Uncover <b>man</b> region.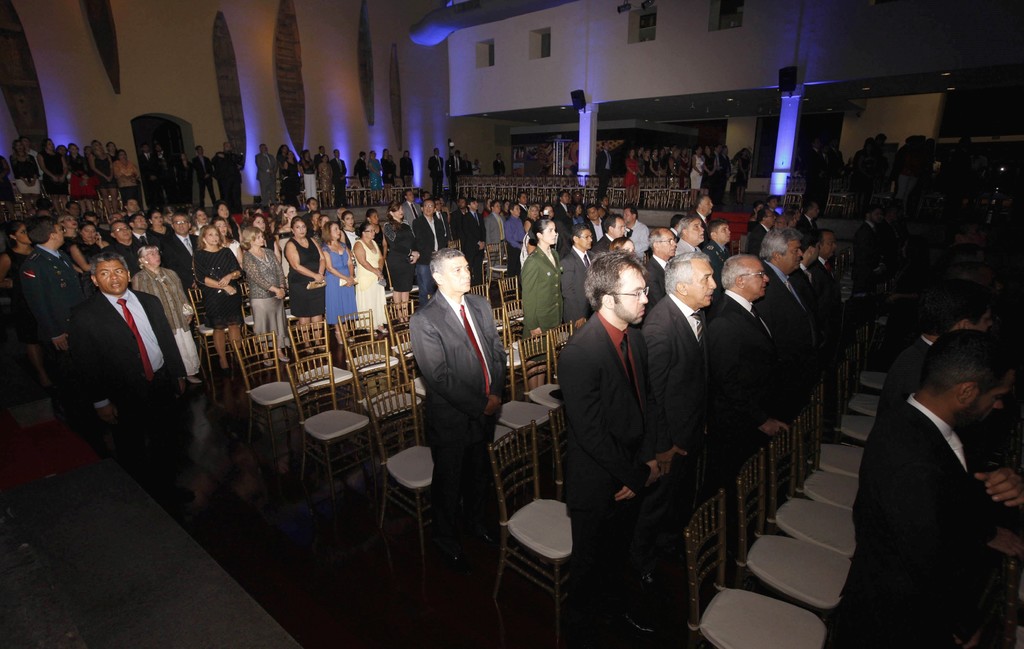
Uncovered: bbox=[157, 211, 199, 333].
